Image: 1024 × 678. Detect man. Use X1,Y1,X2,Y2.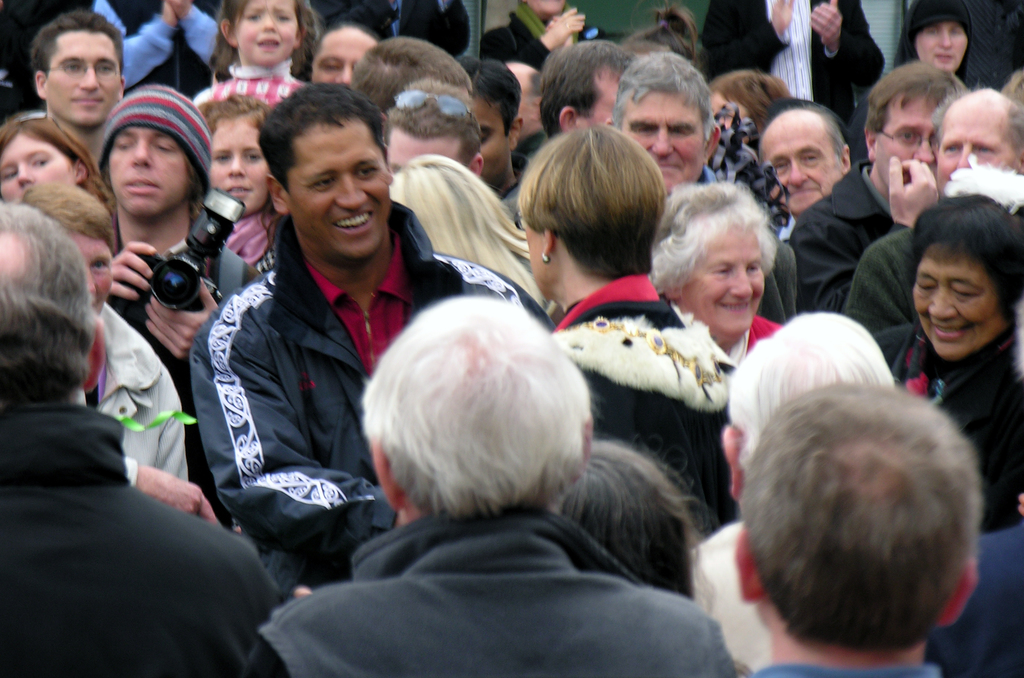
98,85,279,532.
